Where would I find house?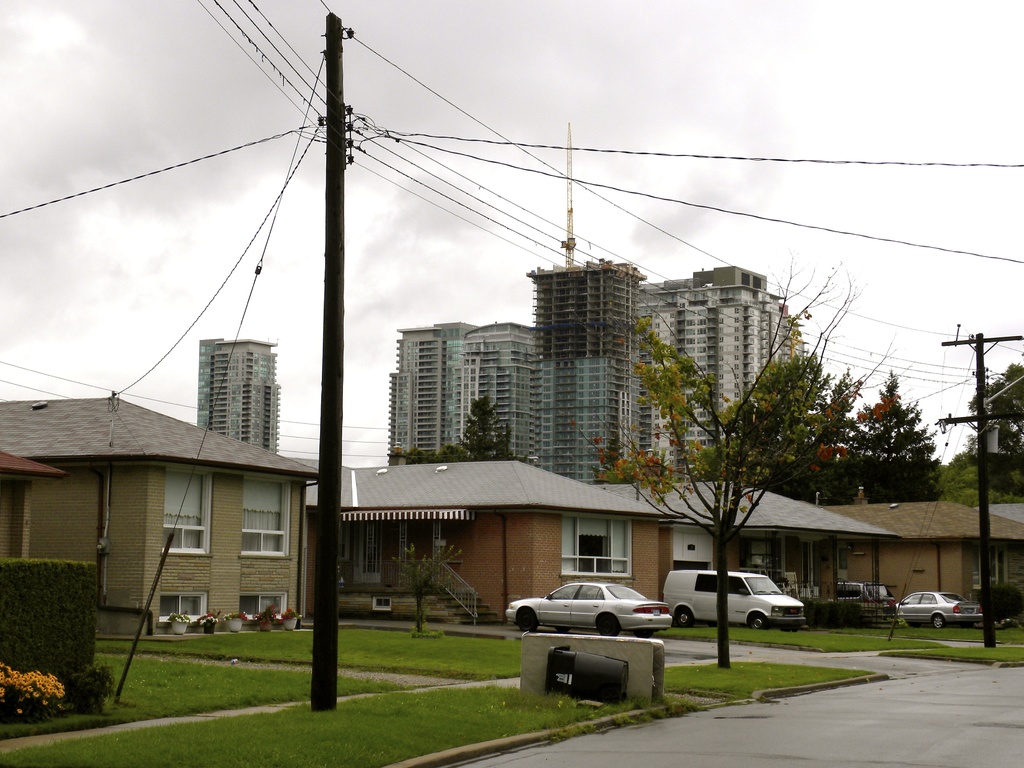
At rect(182, 327, 282, 486).
